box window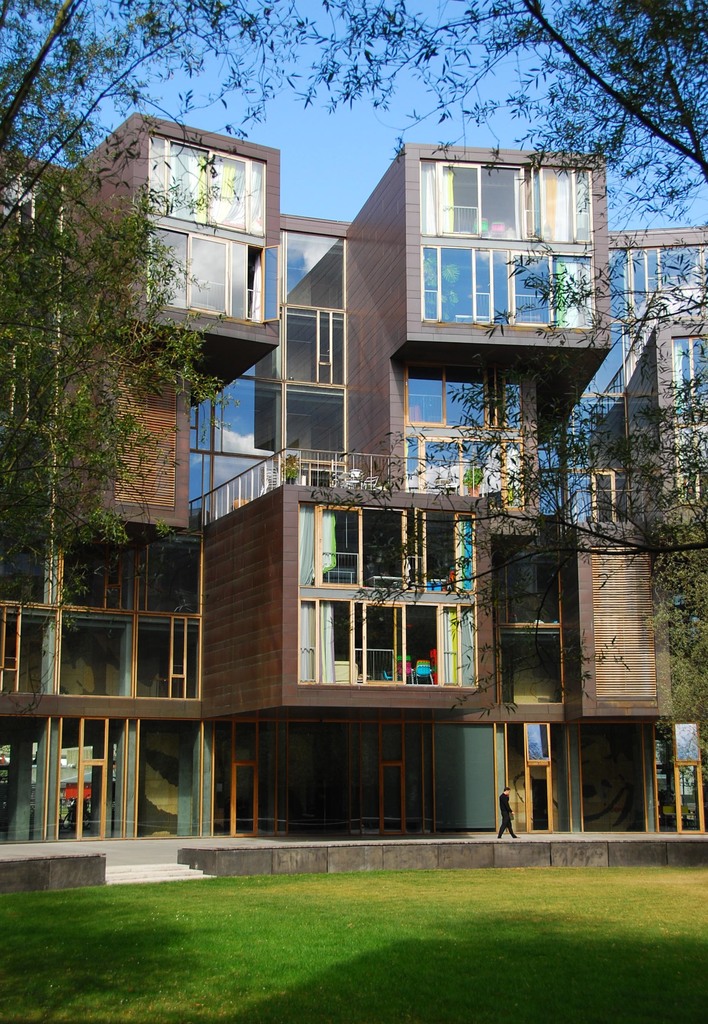
(x1=623, y1=245, x2=707, y2=305)
